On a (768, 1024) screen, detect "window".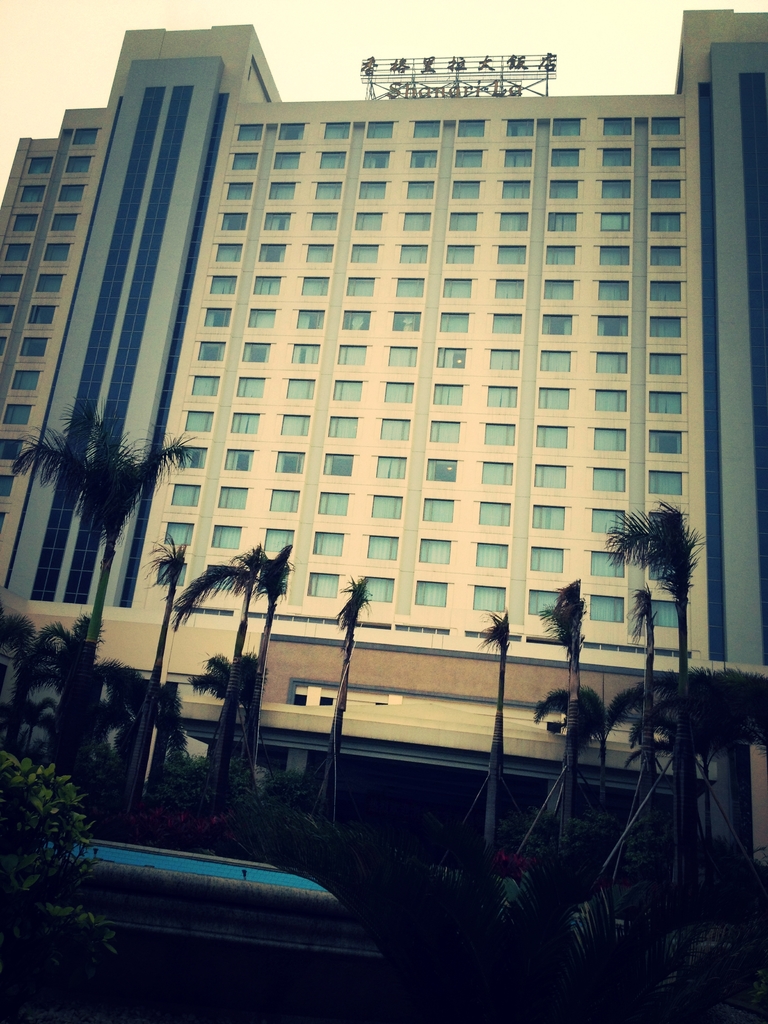
{"x1": 366, "y1": 120, "x2": 394, "y2": 138}.
